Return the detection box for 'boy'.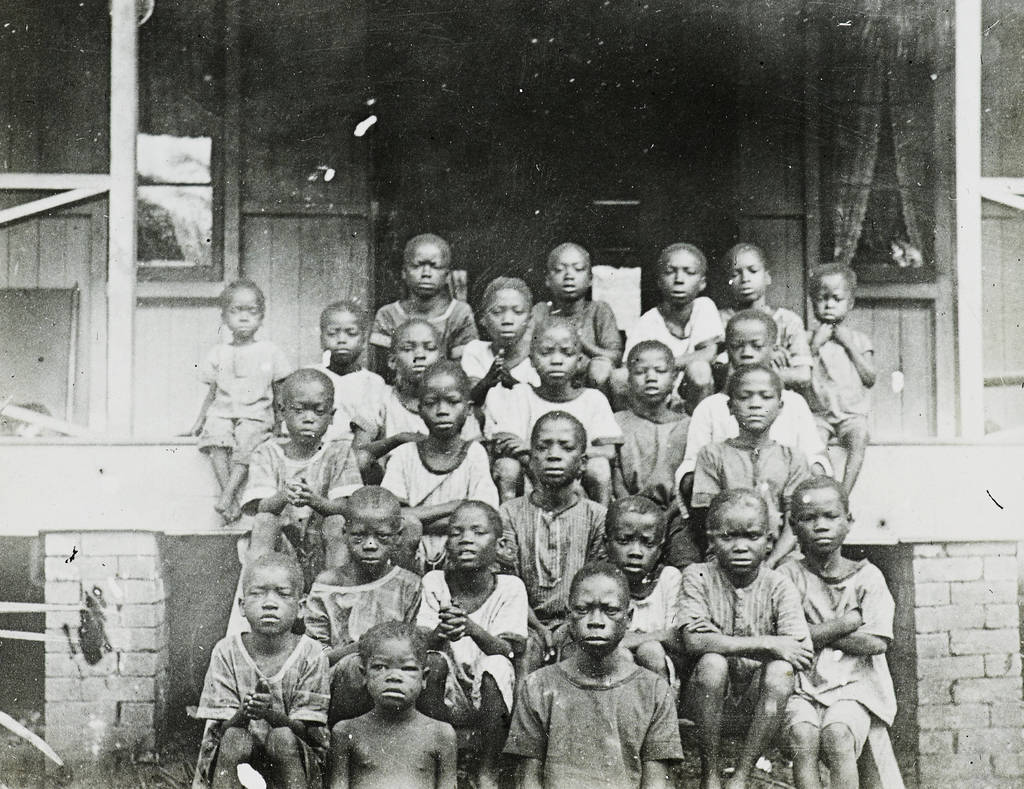
{"left": 298, "top": 483, "right": 443, "bottom": 660}.
